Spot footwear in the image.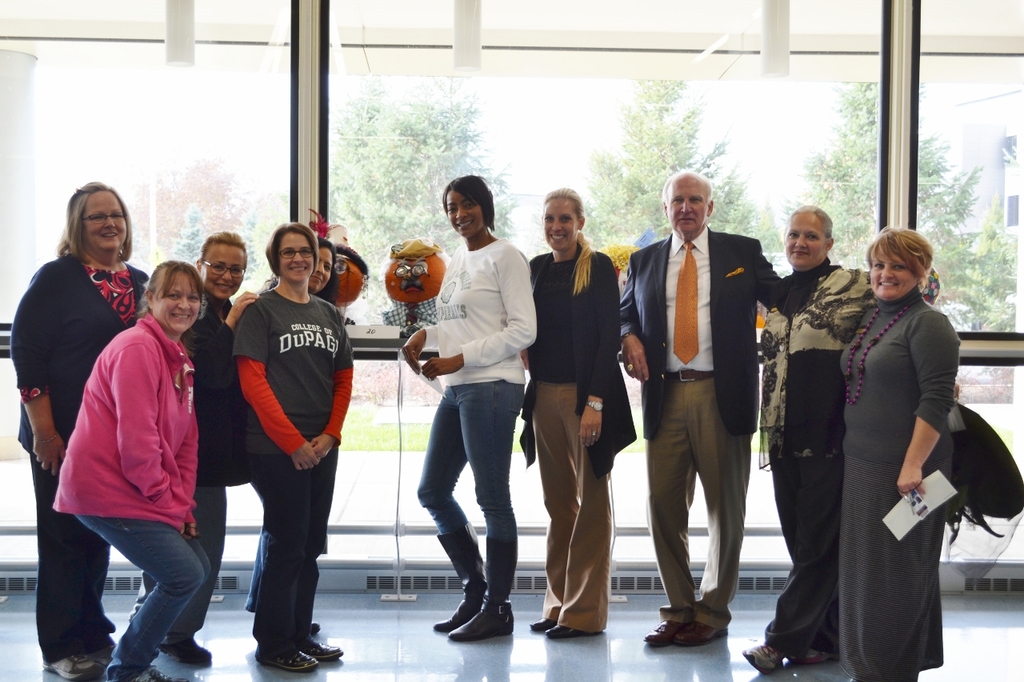
footwear found at crop(106, 614, 118, 630).
